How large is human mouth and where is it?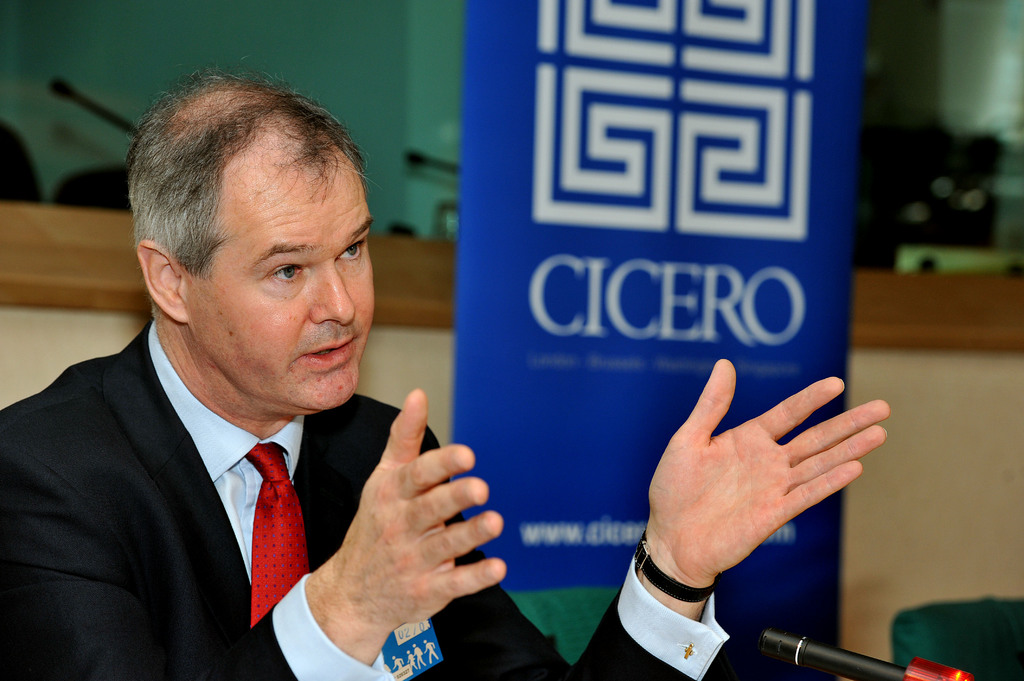
Bounding box: 292 341 361 370.
